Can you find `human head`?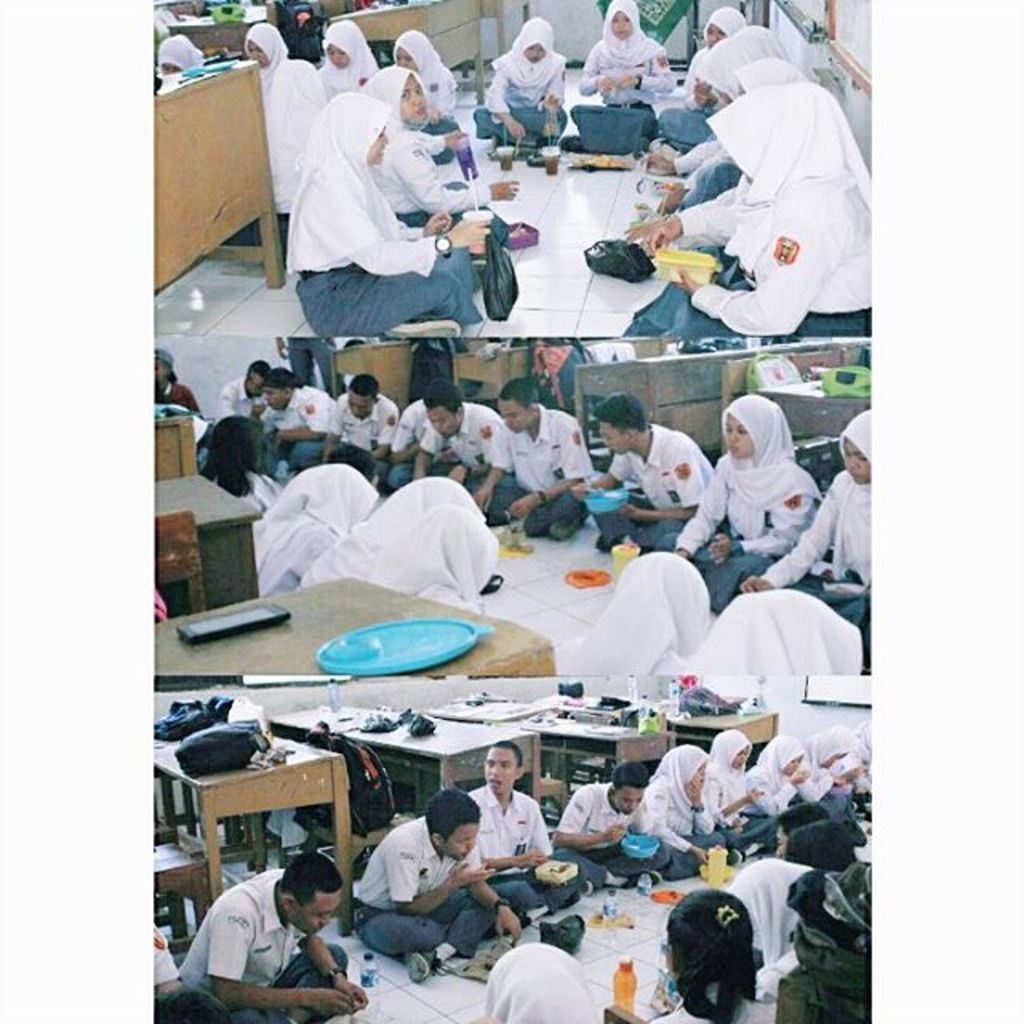
Yes, bounding box: BBox(483, 744, 523, 798).
